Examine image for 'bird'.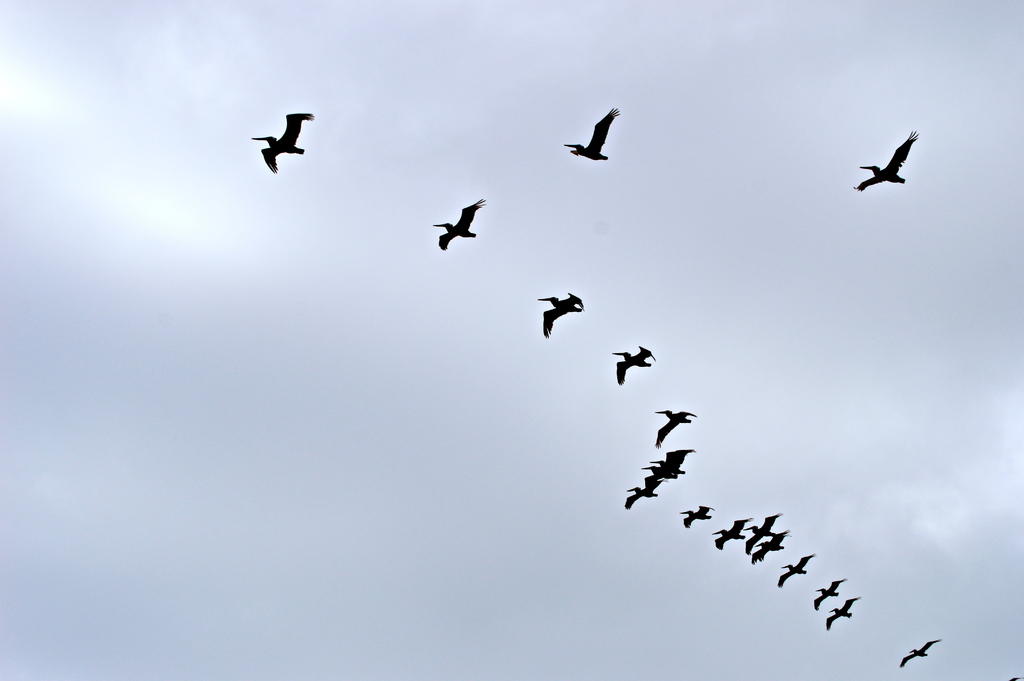
Examination result: x1=806, y1=571, x2=849, y2=609.
